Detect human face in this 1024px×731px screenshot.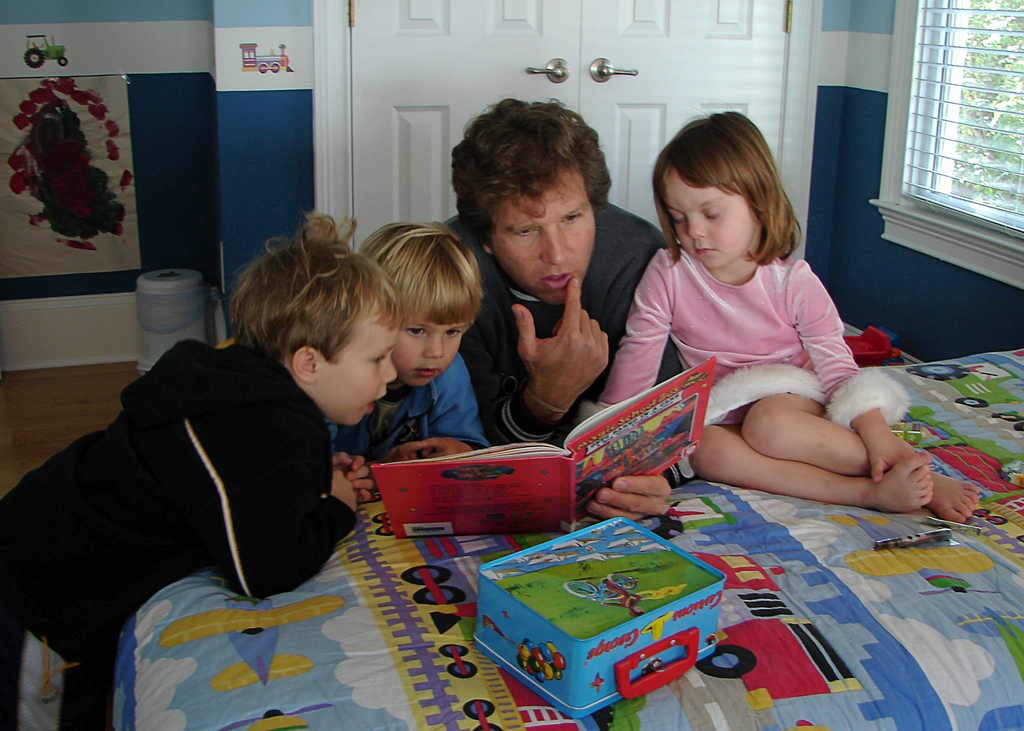
Detection: {"x1": 664, "y1": 172, "x2": 751, "y2": 267}.
